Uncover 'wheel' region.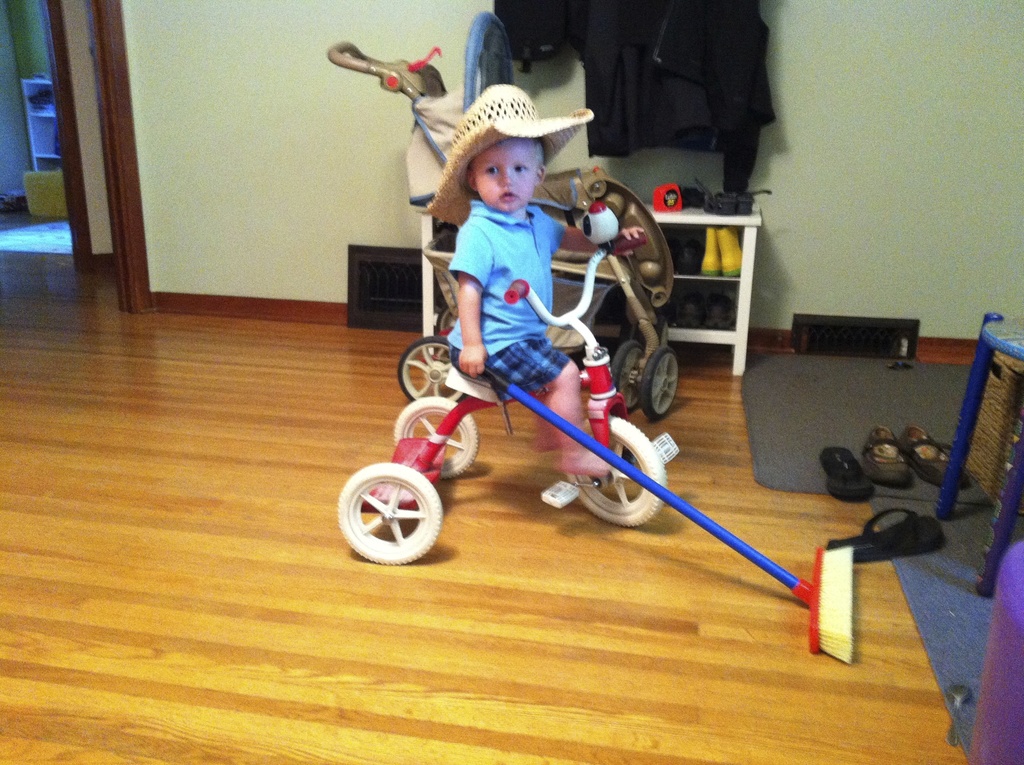
Uncovered: 640:348:678:419.
